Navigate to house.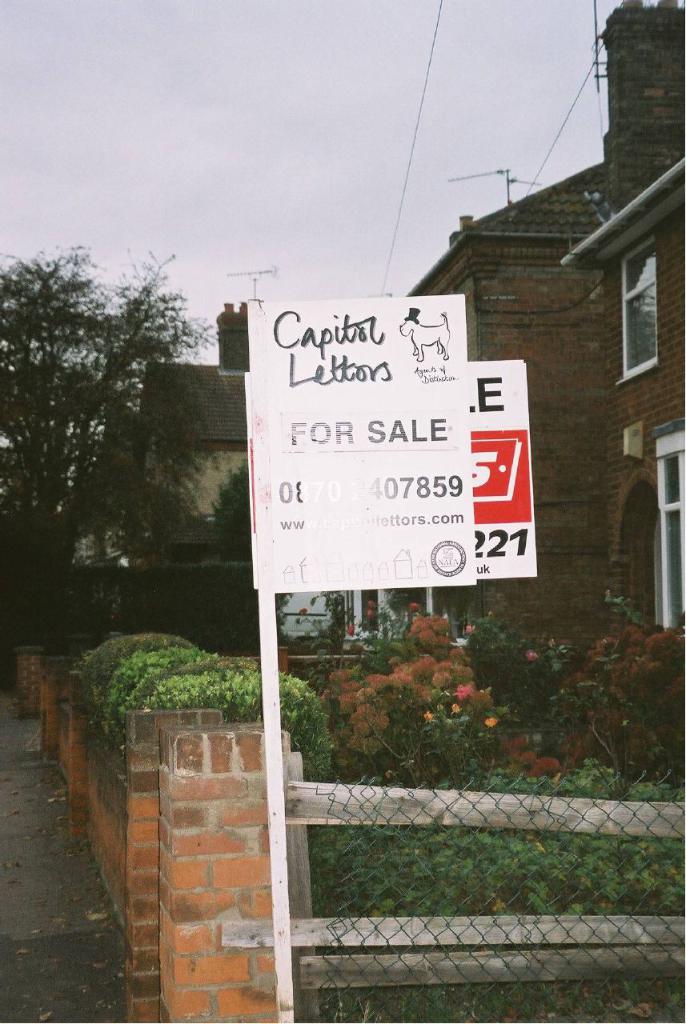
Navigation target: {"x1": 402, "y1": 0, "x2": 685, "y2": 638}.
